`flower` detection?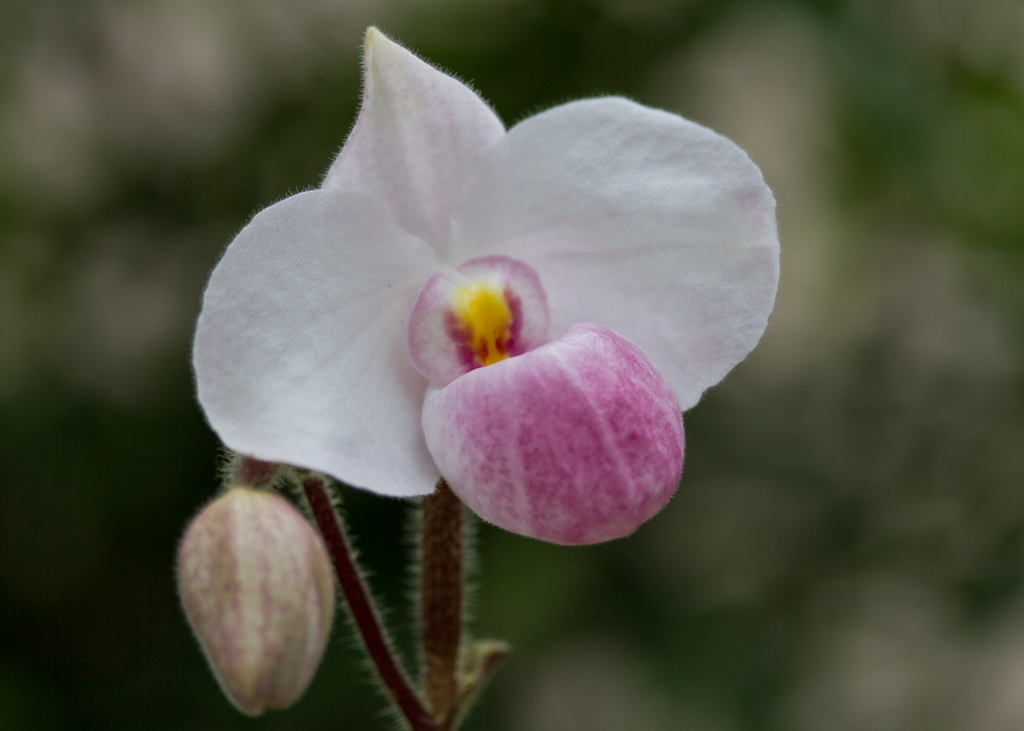
[left=175, top=486, right=340, bottom=717]
